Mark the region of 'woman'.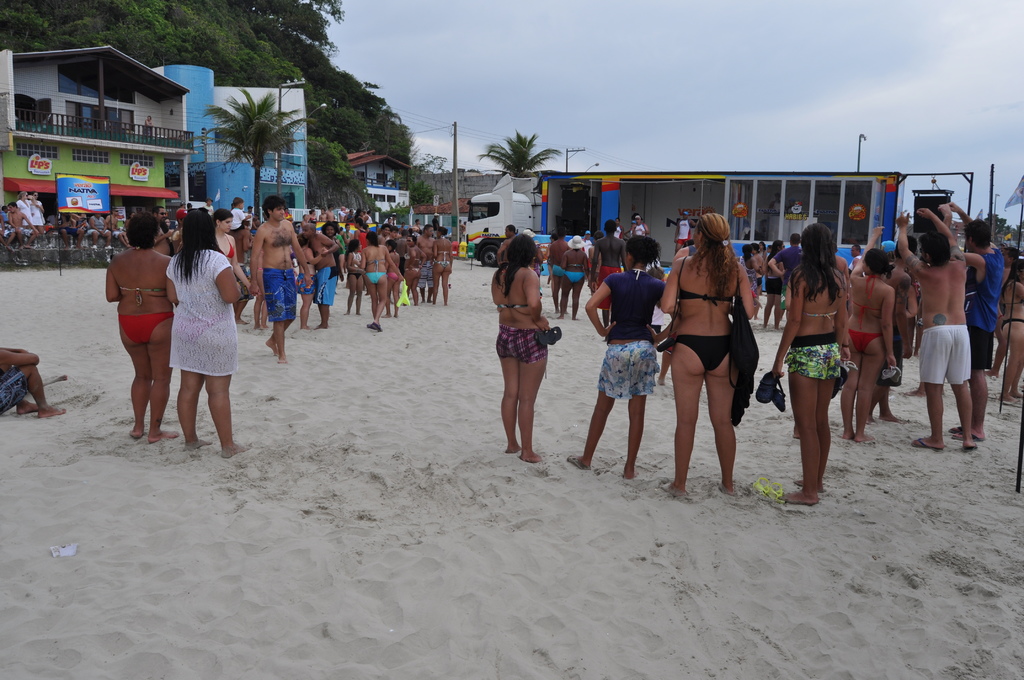
Region: [x1=563, y1=236, x2=590, y2=318].
